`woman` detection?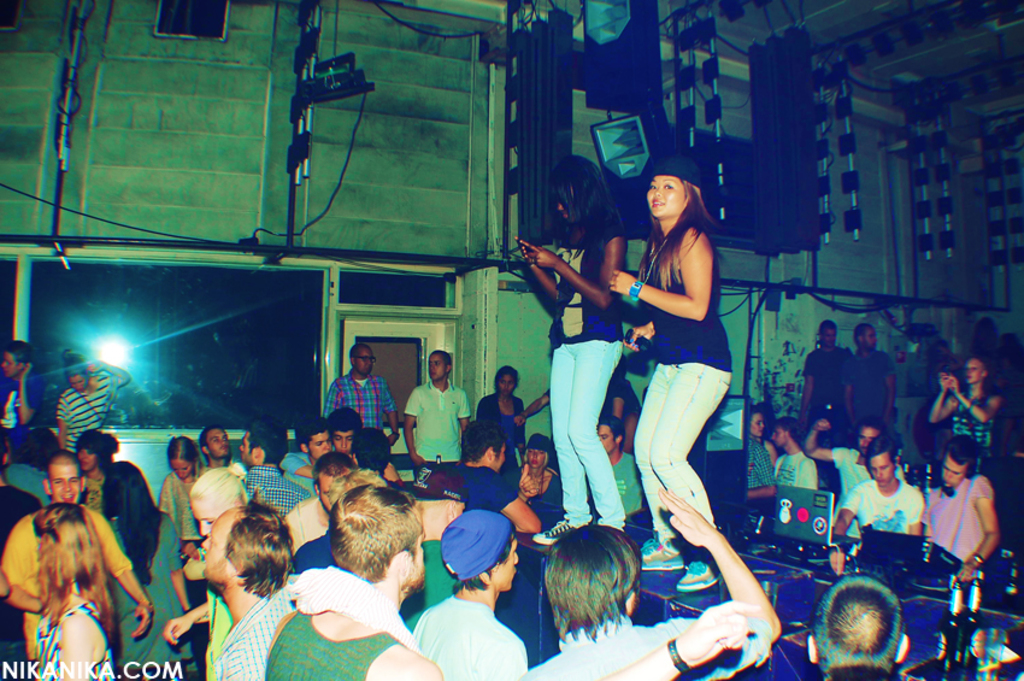
[152,435,207,610]
